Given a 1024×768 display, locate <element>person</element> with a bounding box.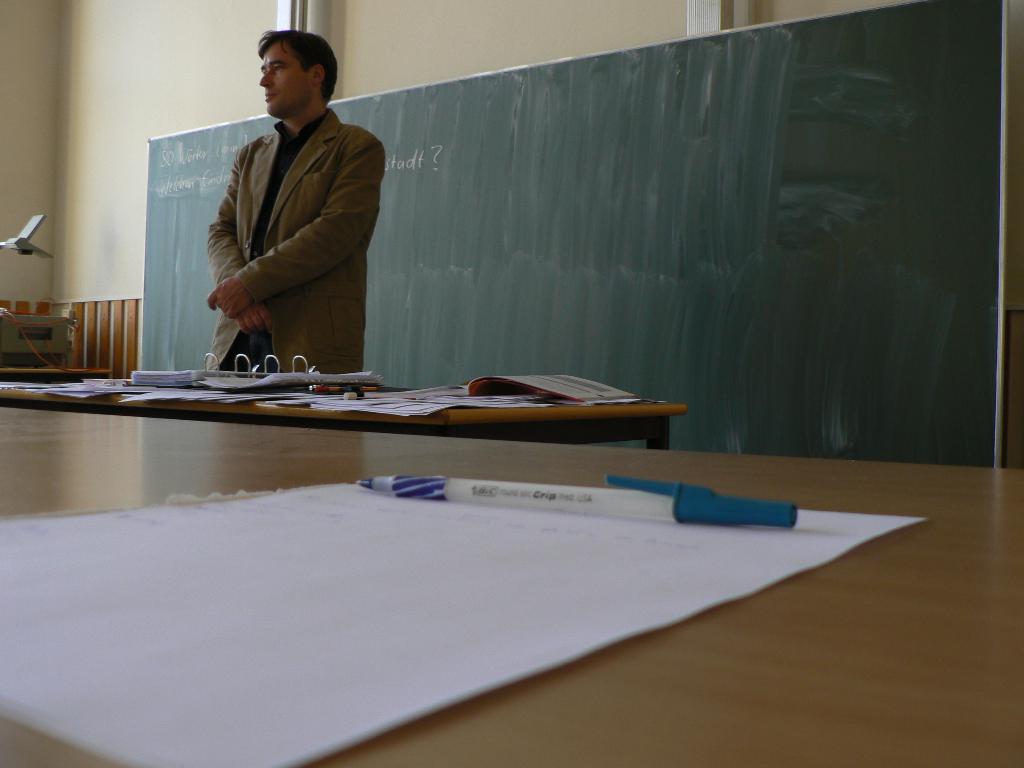
Located: [x1=203, y1=27, x2=385, y2=383].
